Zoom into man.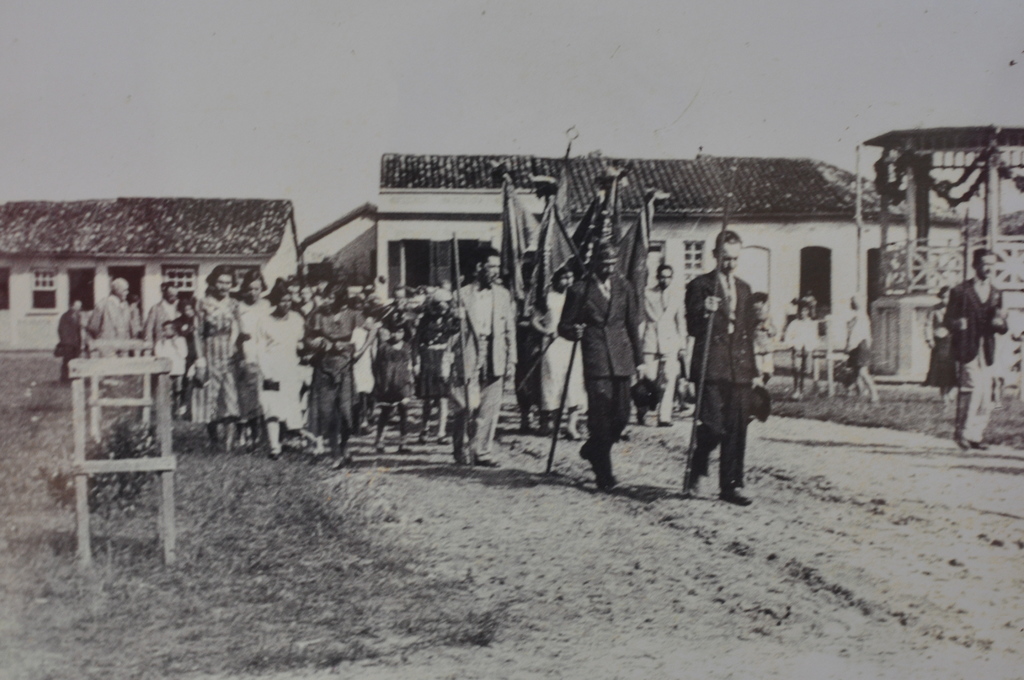
Zoom target: bbox=(694, 241, 787, 508).
